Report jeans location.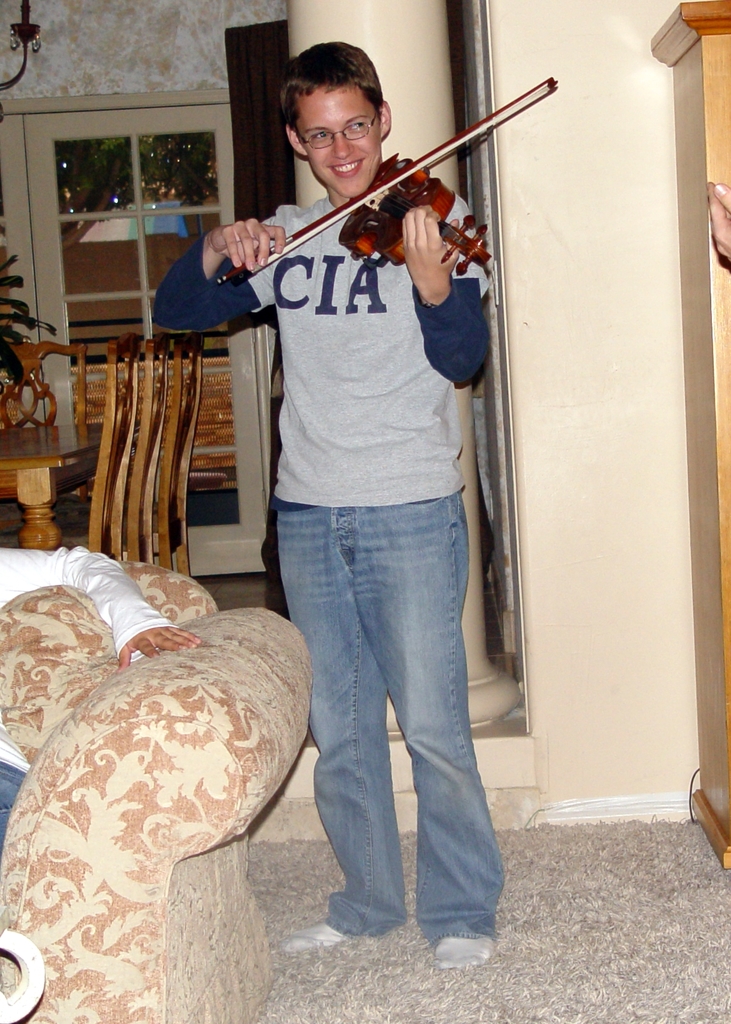
Report: crop(273, 473, 508, 981).
